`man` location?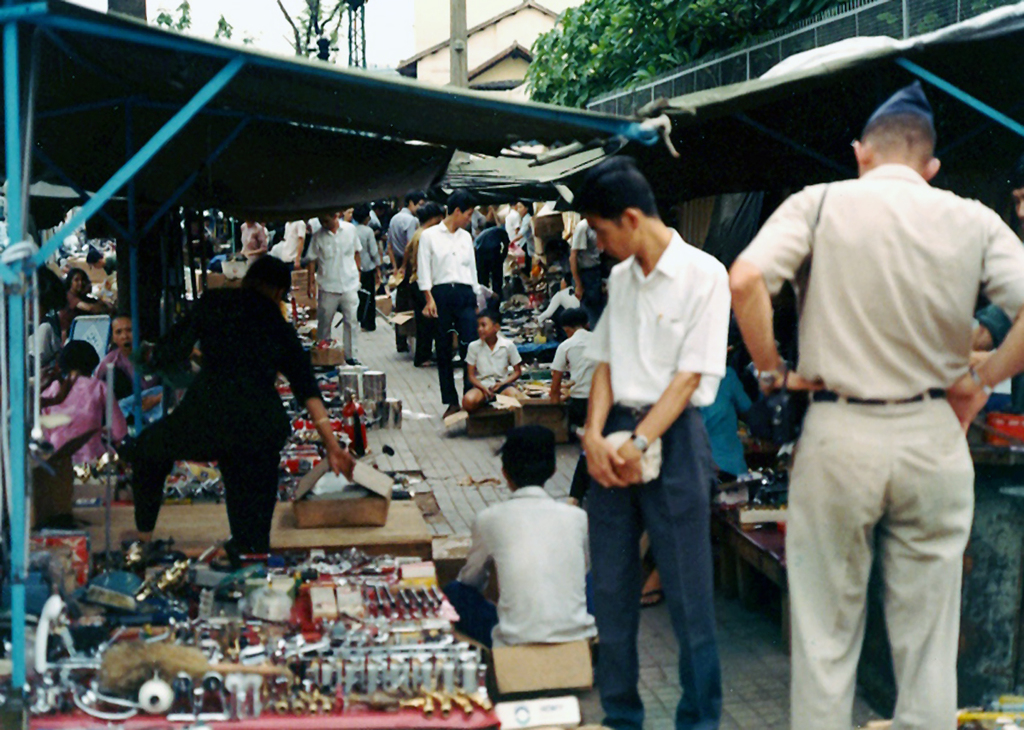
574,148,729,729
